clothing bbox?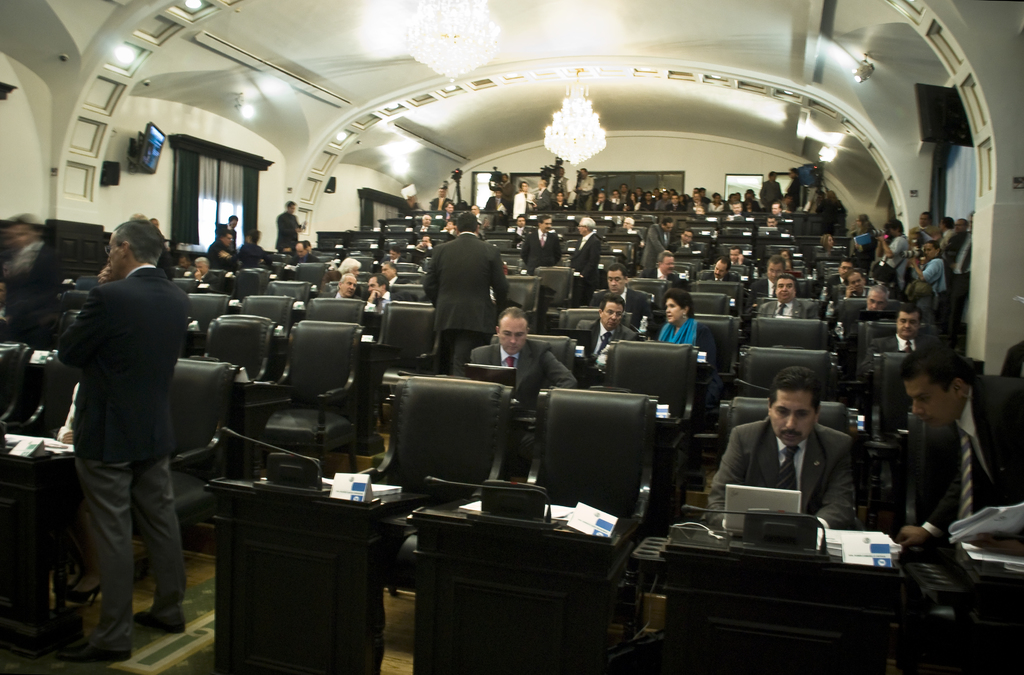
(595, 289, 651, 336)
